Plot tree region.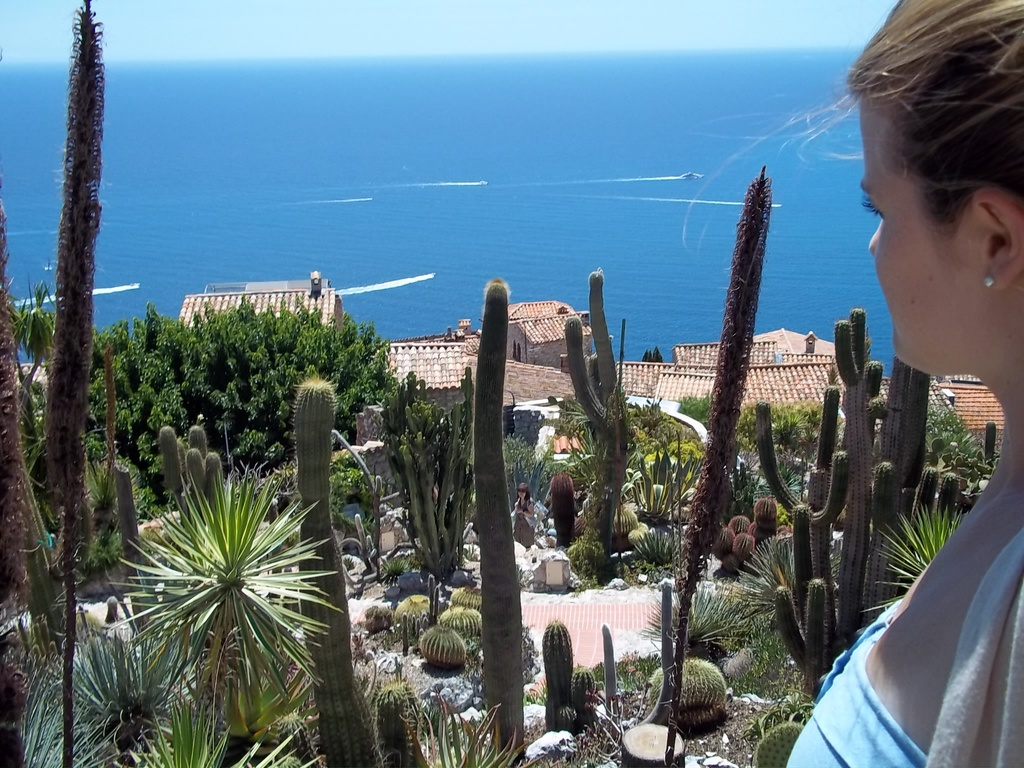
Plotted at <bbox>4, 284, 61, 392</bbox>.
